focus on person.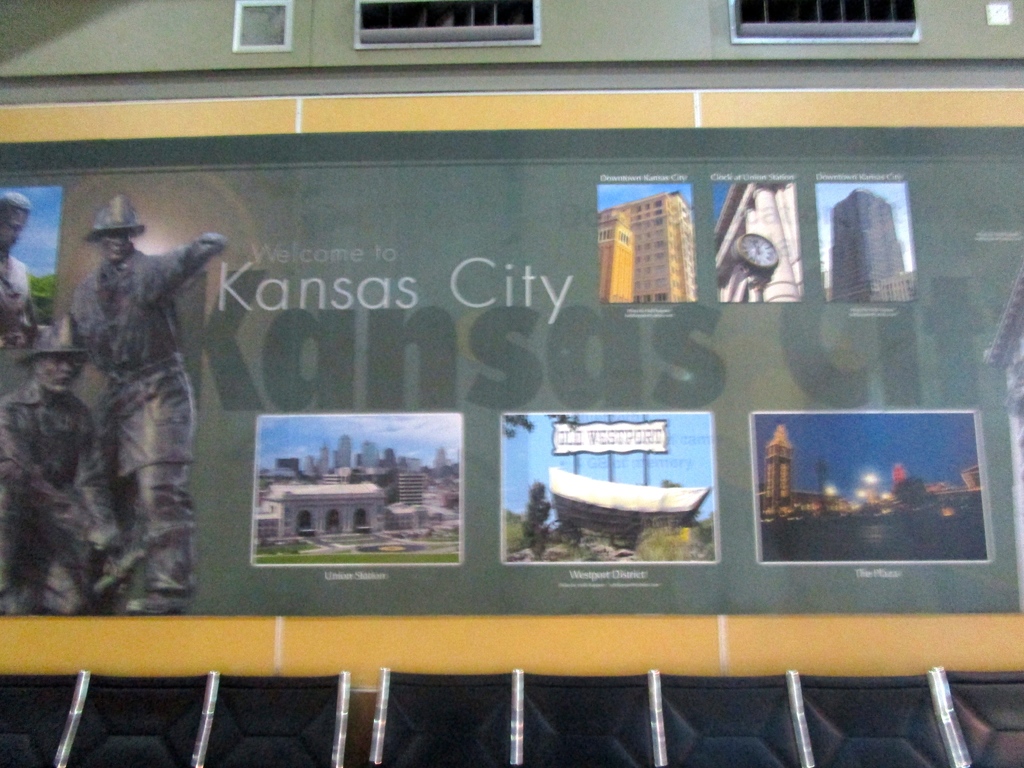
Focused at pyautogui.locateOnScreen(0, 321, 117, 628).
